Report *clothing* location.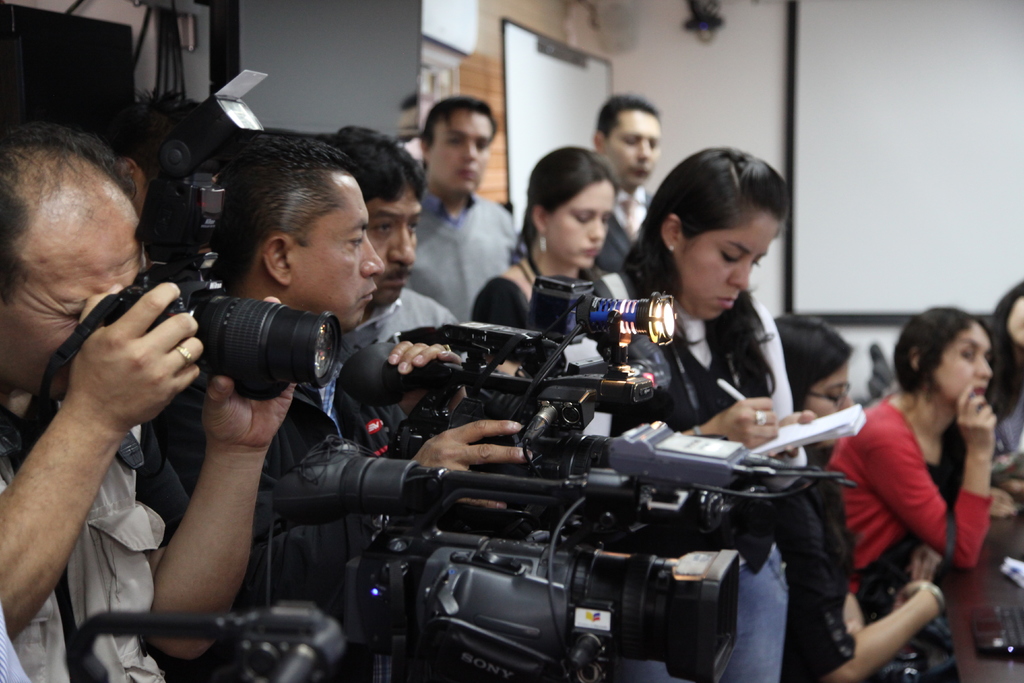
Report: [468, 277, 531, 325].
